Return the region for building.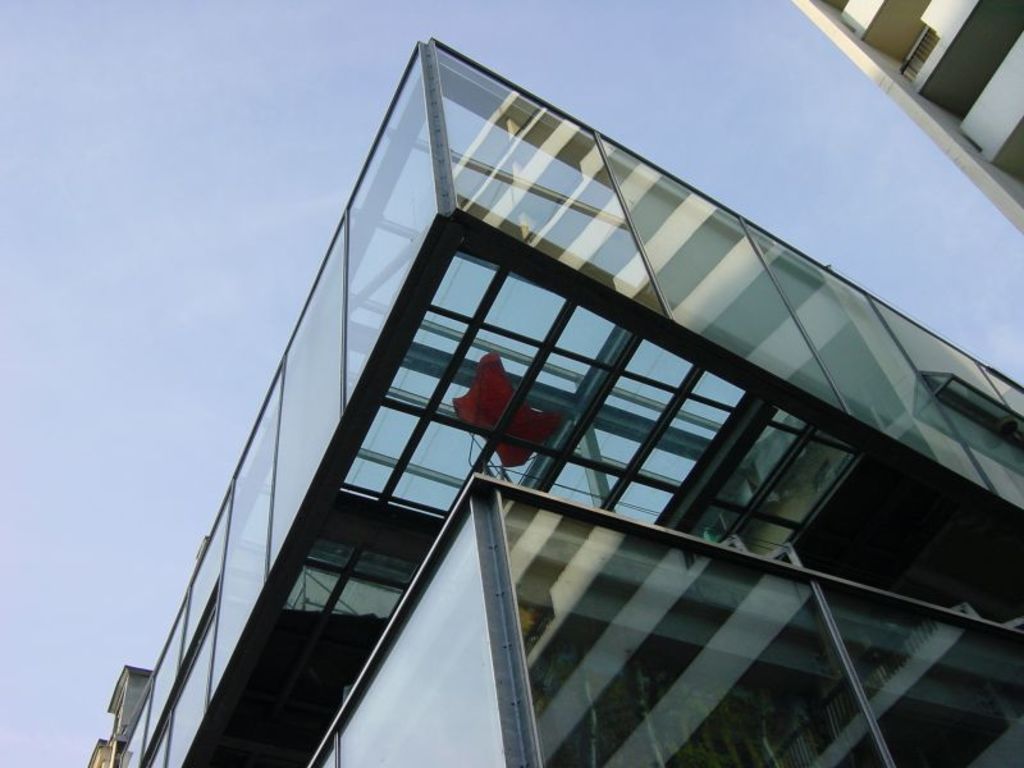
left=791, top=0, right=1020, bottom=236.
